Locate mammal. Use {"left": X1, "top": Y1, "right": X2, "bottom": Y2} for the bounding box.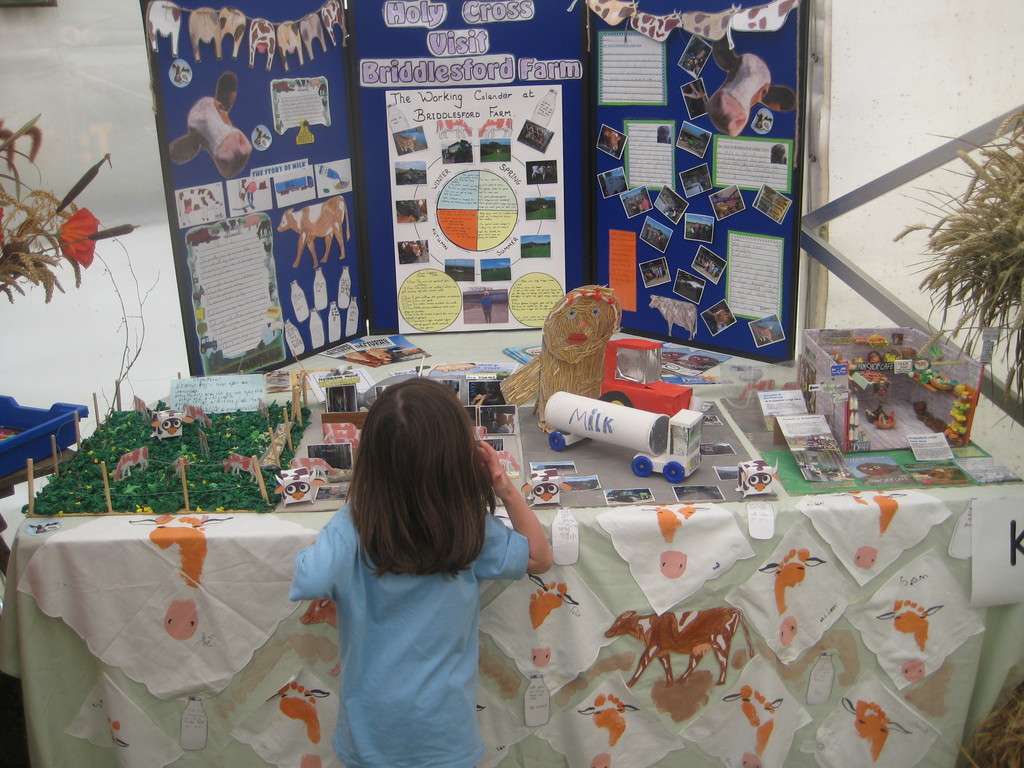
{"left": 637, "top": 202, "right": 641, "bottom": 212}.
